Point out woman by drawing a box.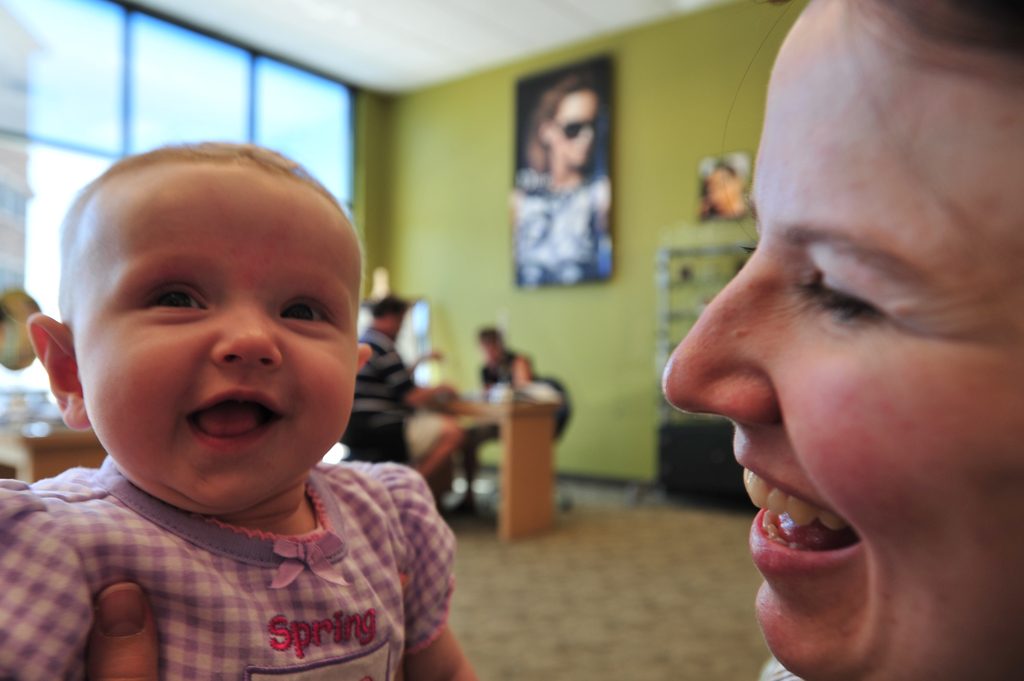
rect(509, 72, 610, 281).
